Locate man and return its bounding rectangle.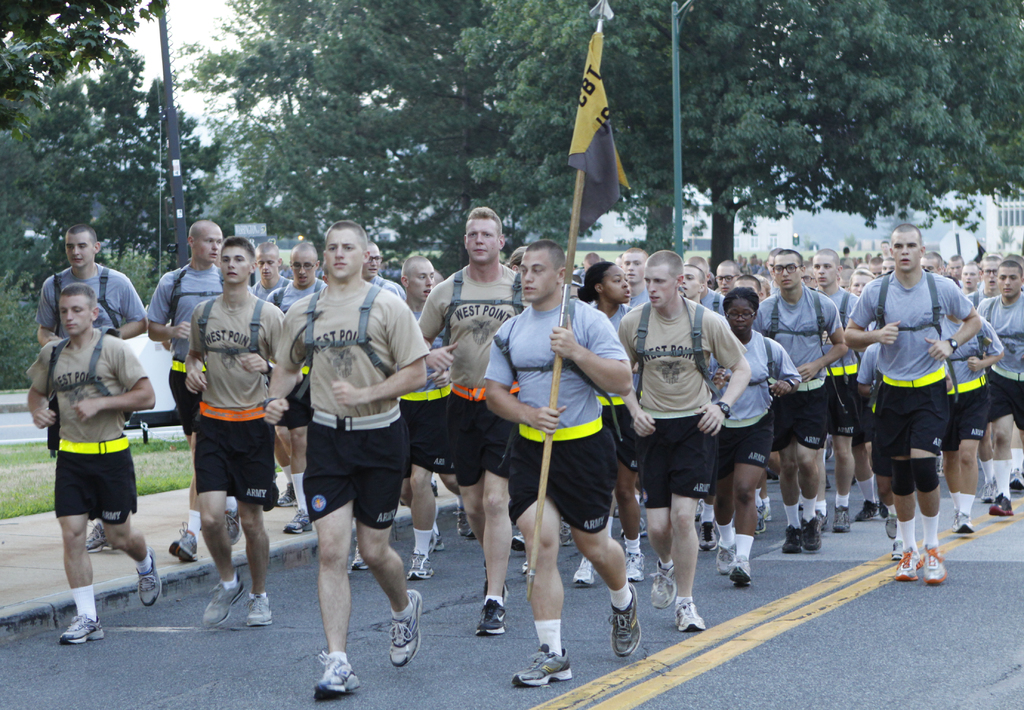
rect(275, 228, 421, 679).
